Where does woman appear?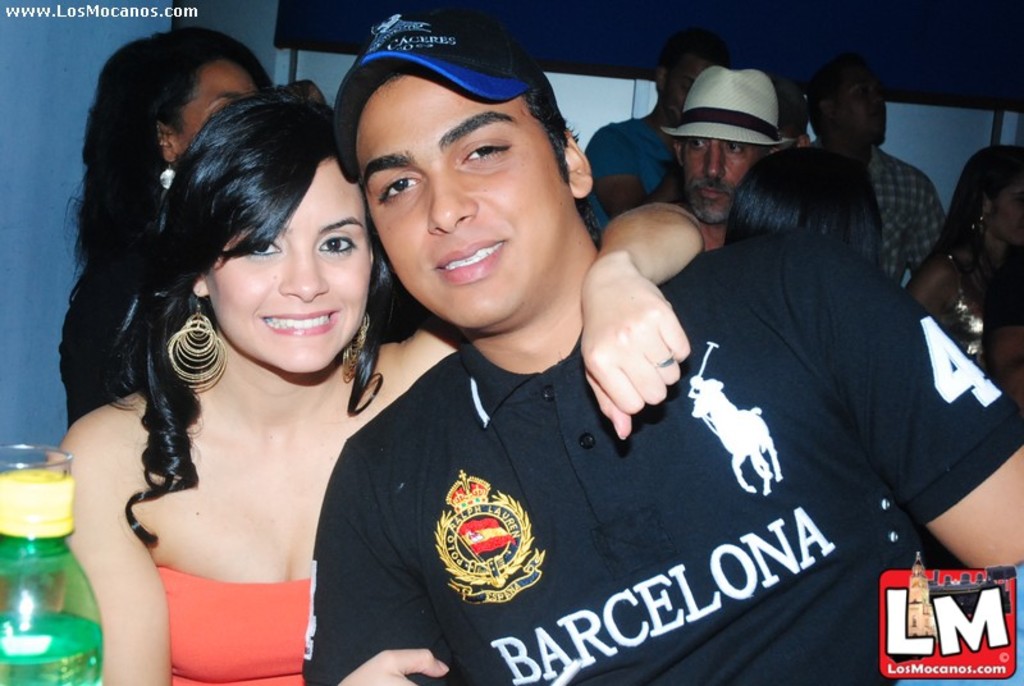
Appears at [45, 74, 705, 681].
